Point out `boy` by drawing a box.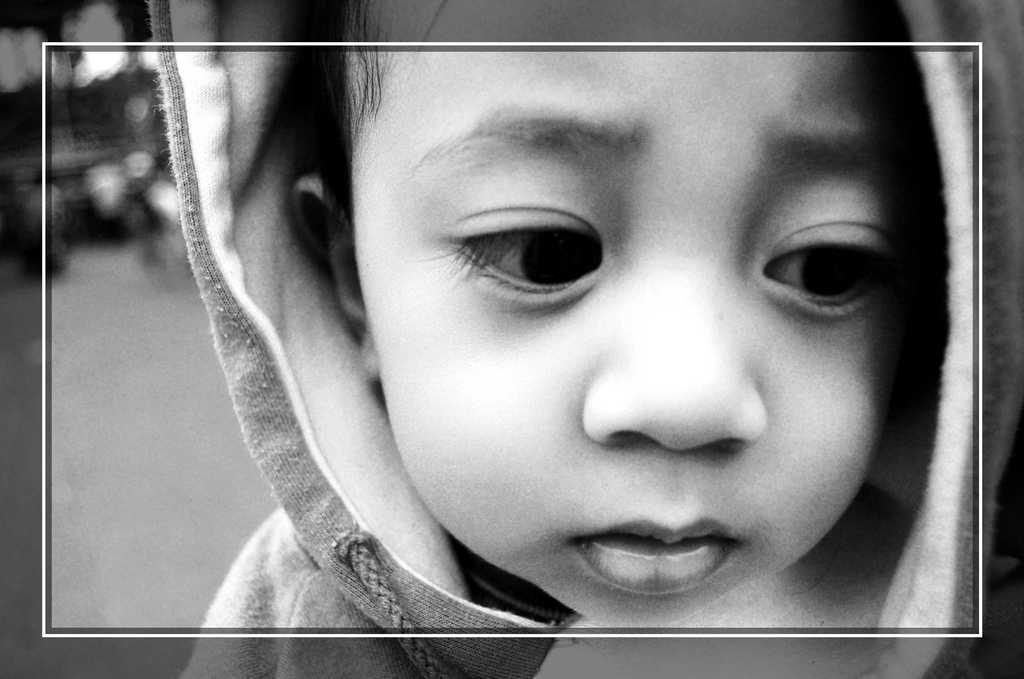
BBox(153, 27, 1023, 675).
